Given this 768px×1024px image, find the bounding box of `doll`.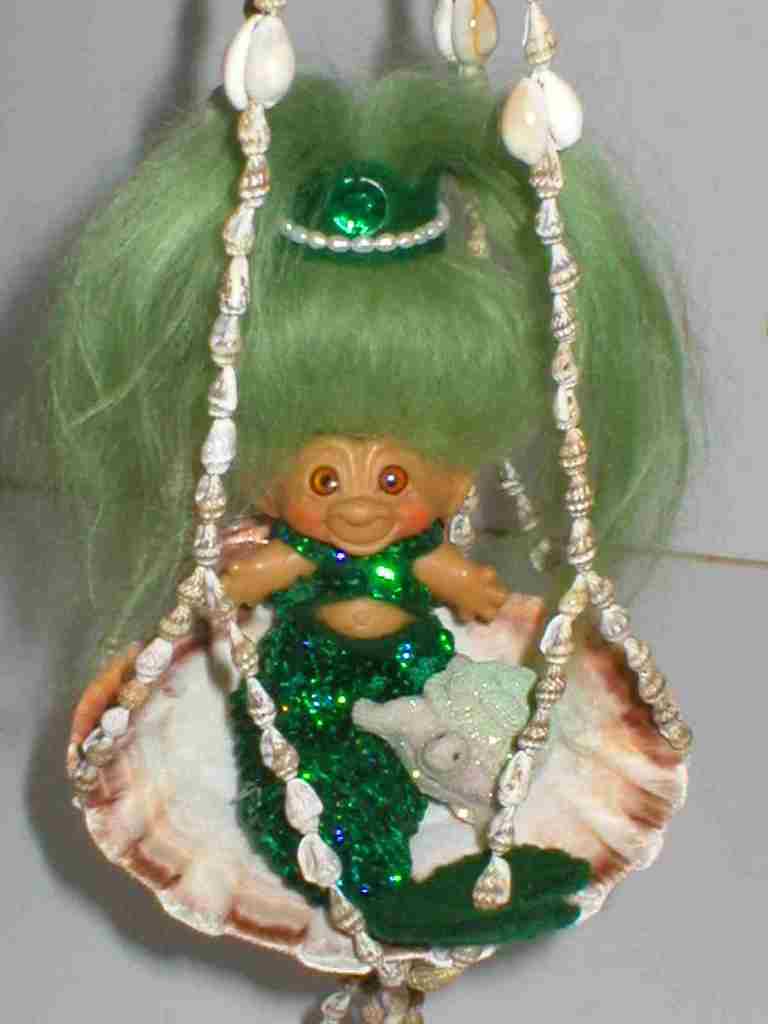
x1=13 y1=63 x2=726 y2=961.
